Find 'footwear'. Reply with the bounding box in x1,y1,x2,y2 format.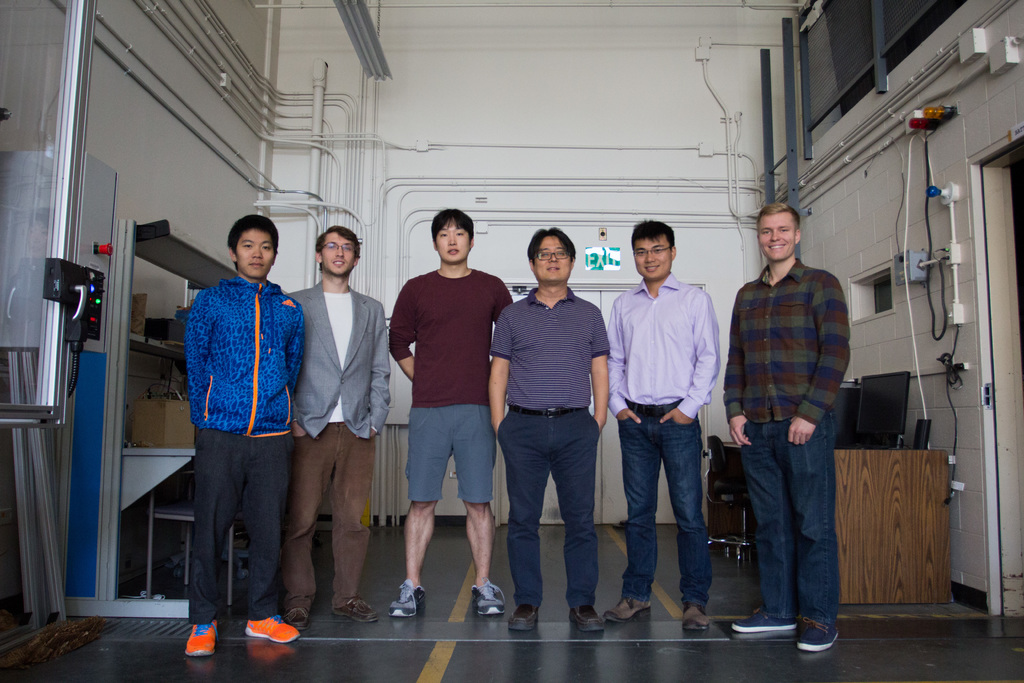
286,609,311,630.
